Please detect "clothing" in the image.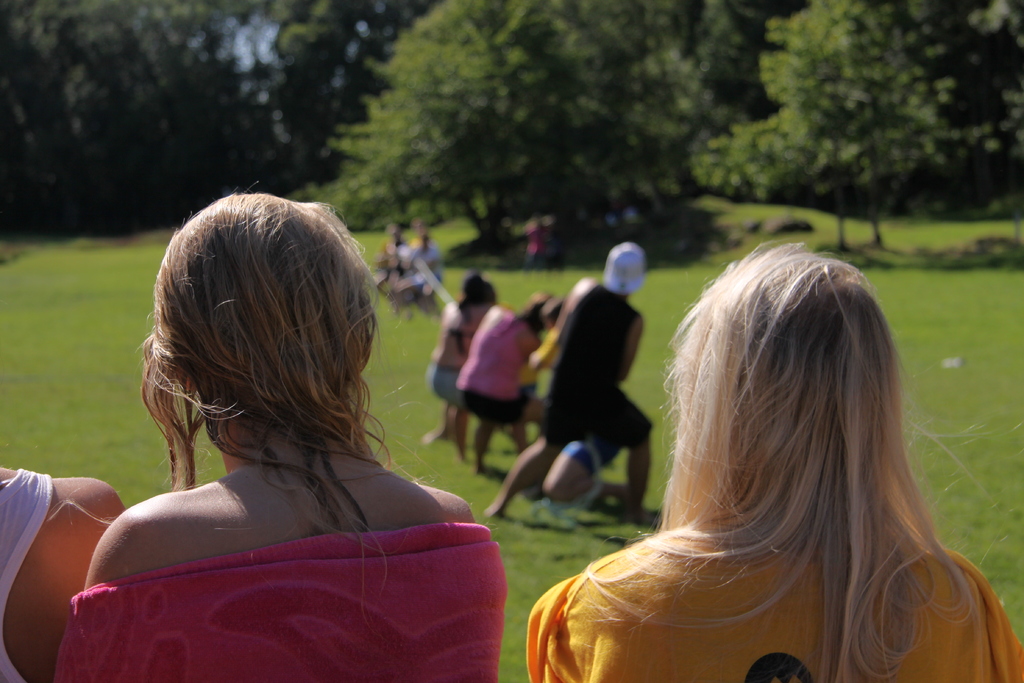
[left=528, top=525, right=1023, bottom=682].
